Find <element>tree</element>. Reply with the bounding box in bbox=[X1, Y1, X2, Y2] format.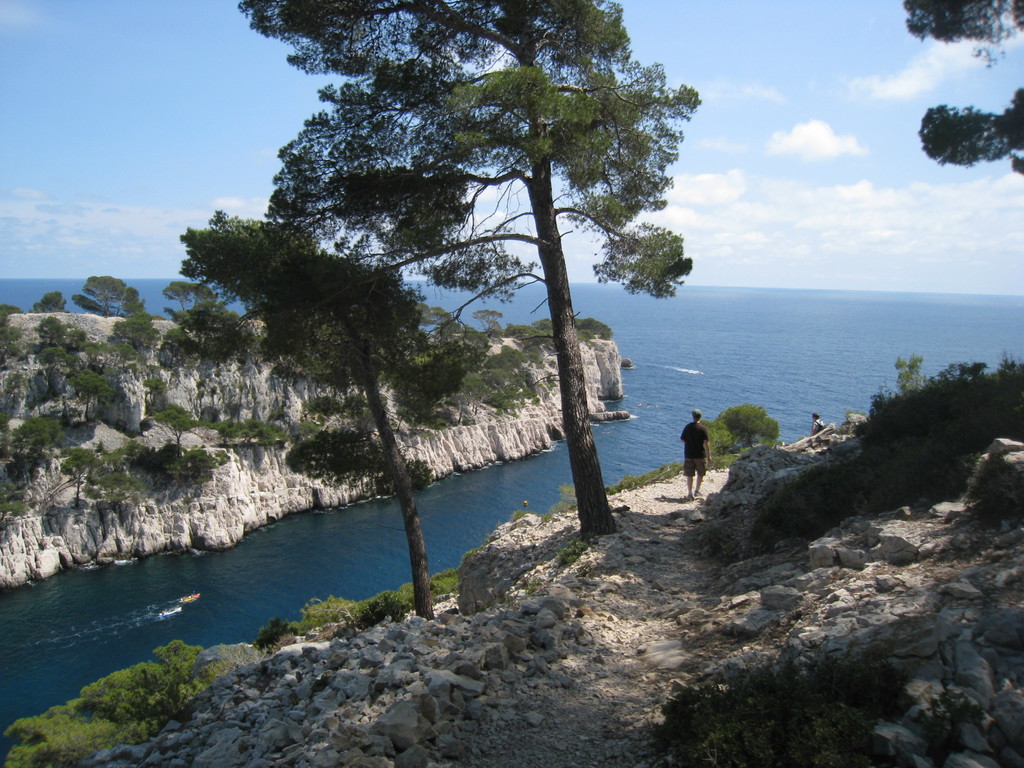
bbox=[28, 292, 68, 317].
